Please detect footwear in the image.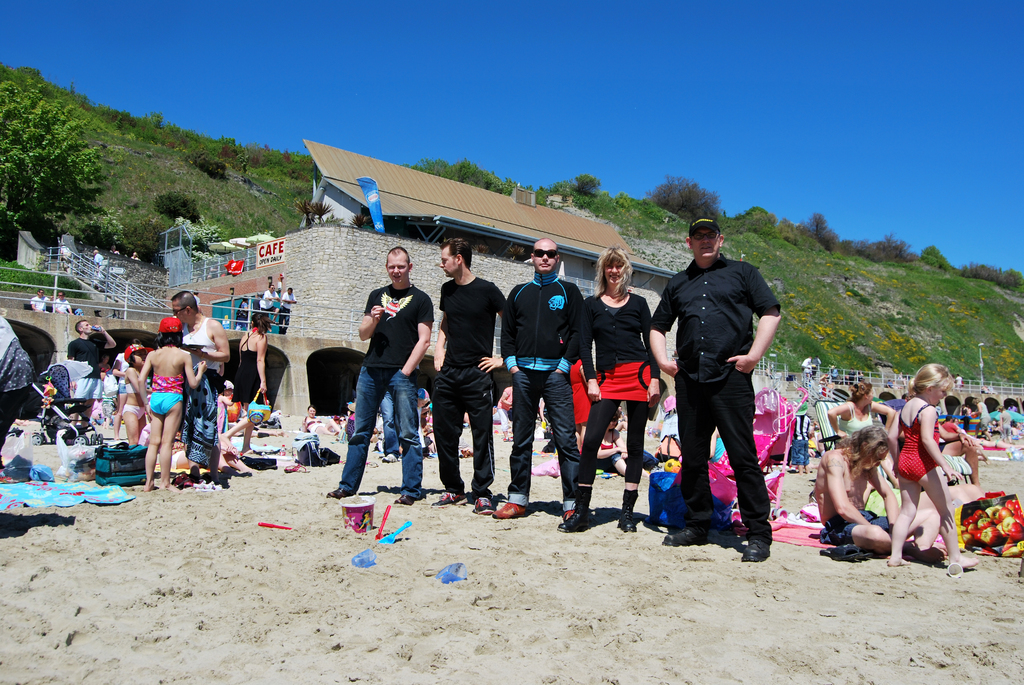
x1=556 y1=505 x2=591 y2=534.
